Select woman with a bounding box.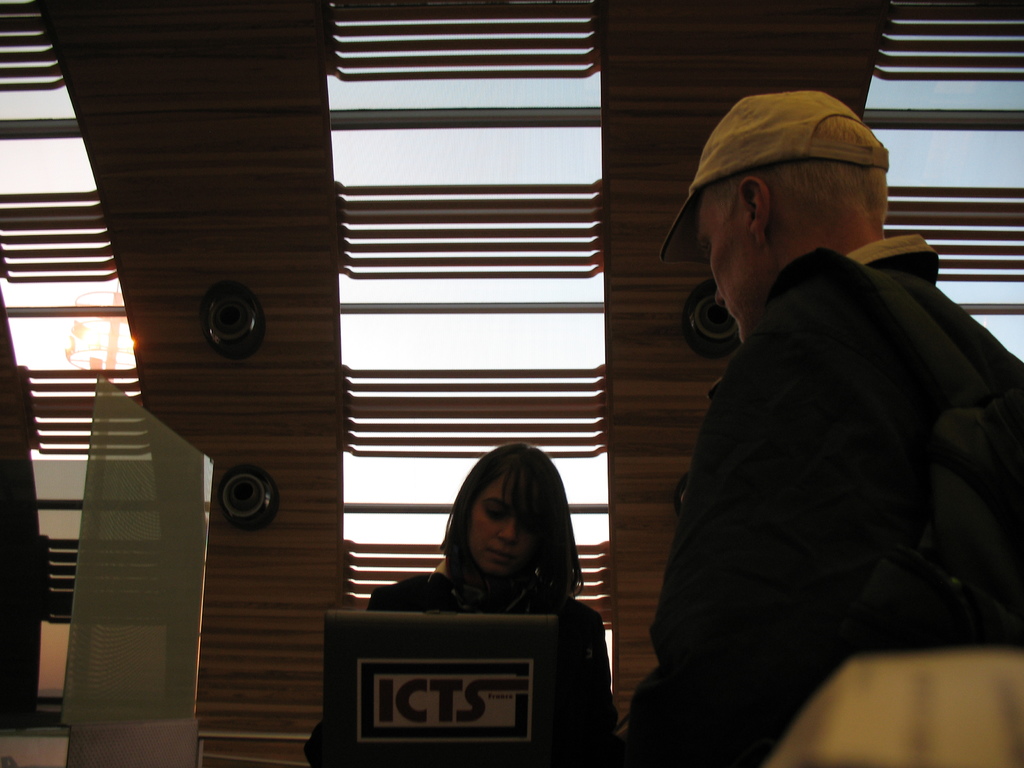
410, 458, 605, 649.
